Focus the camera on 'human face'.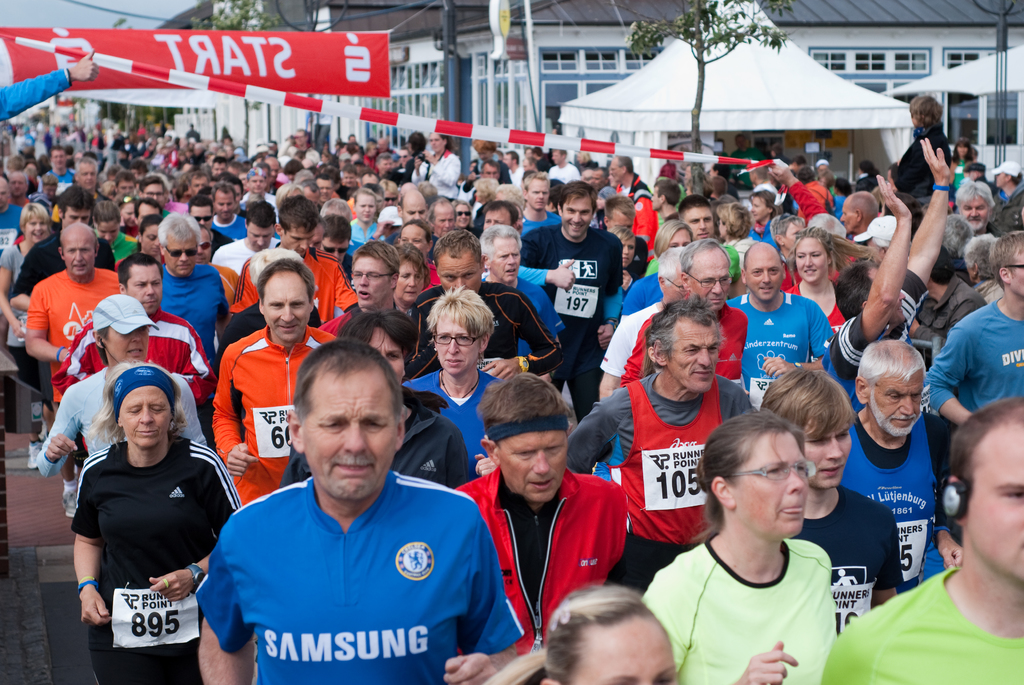
Focus region: 143 182 164 205.
